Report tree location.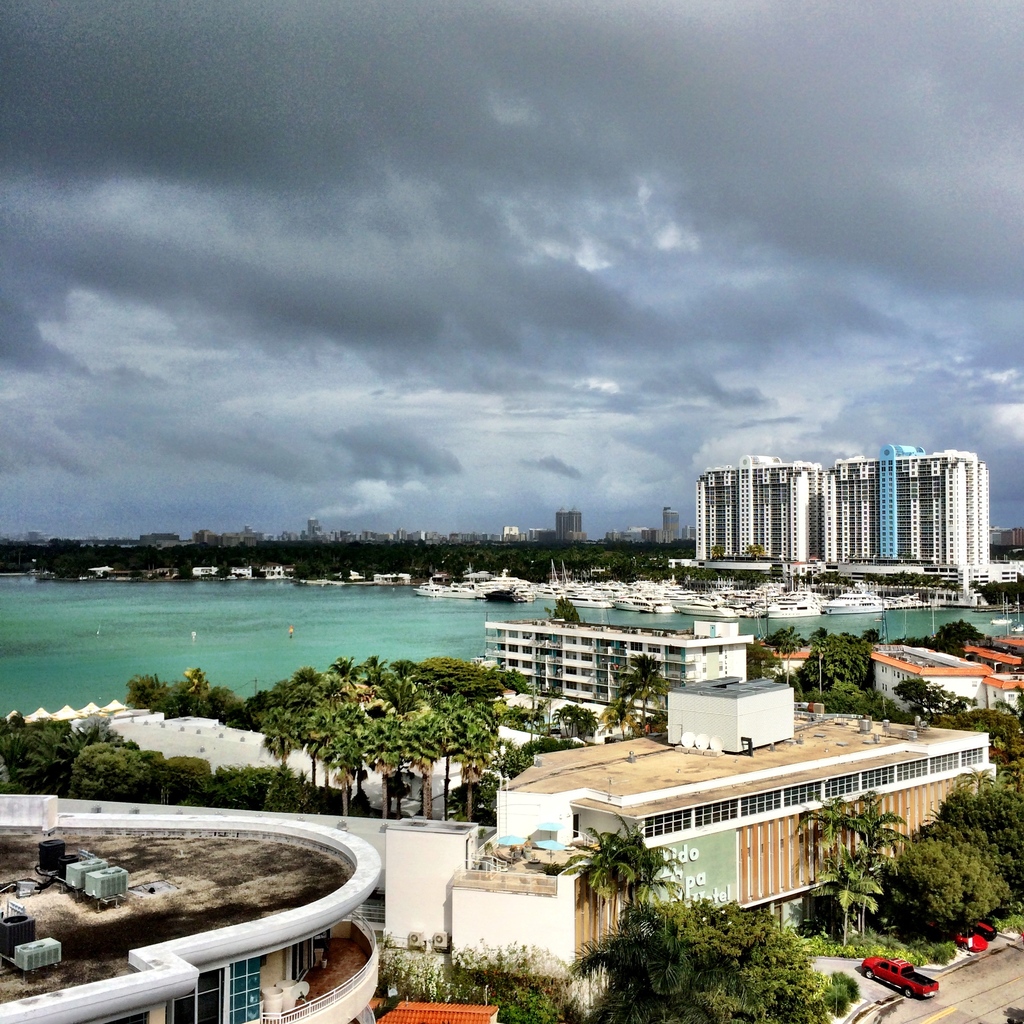
Report: {"x1": 603, "y1": 693, "x2": 635, "y2": 740}.
